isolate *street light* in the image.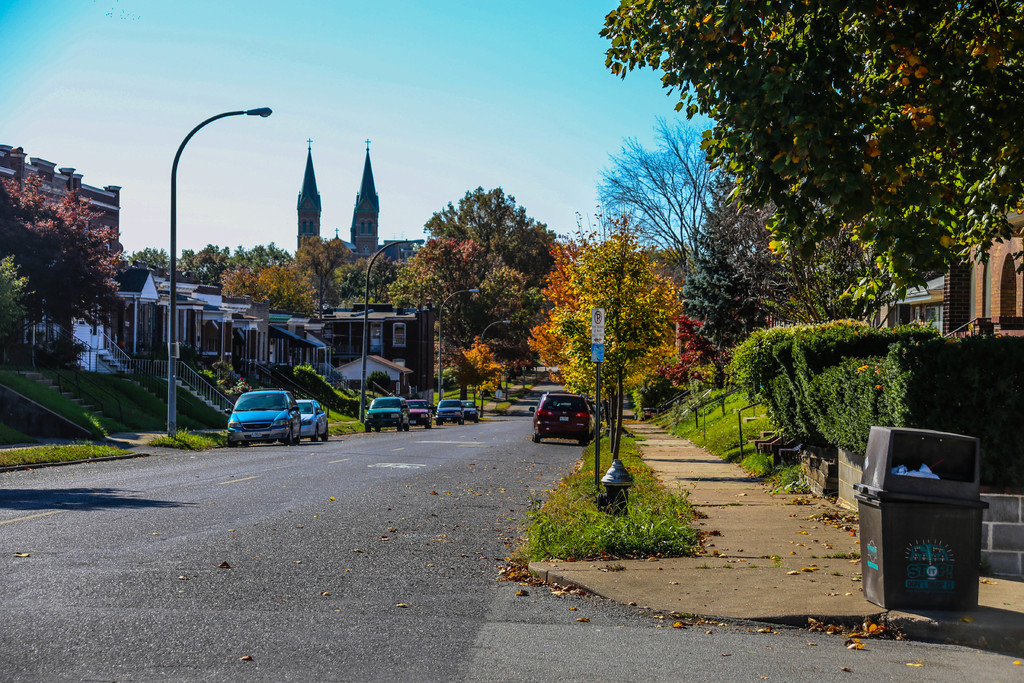
Isolated region: <box>435,288,480,409</box>.
